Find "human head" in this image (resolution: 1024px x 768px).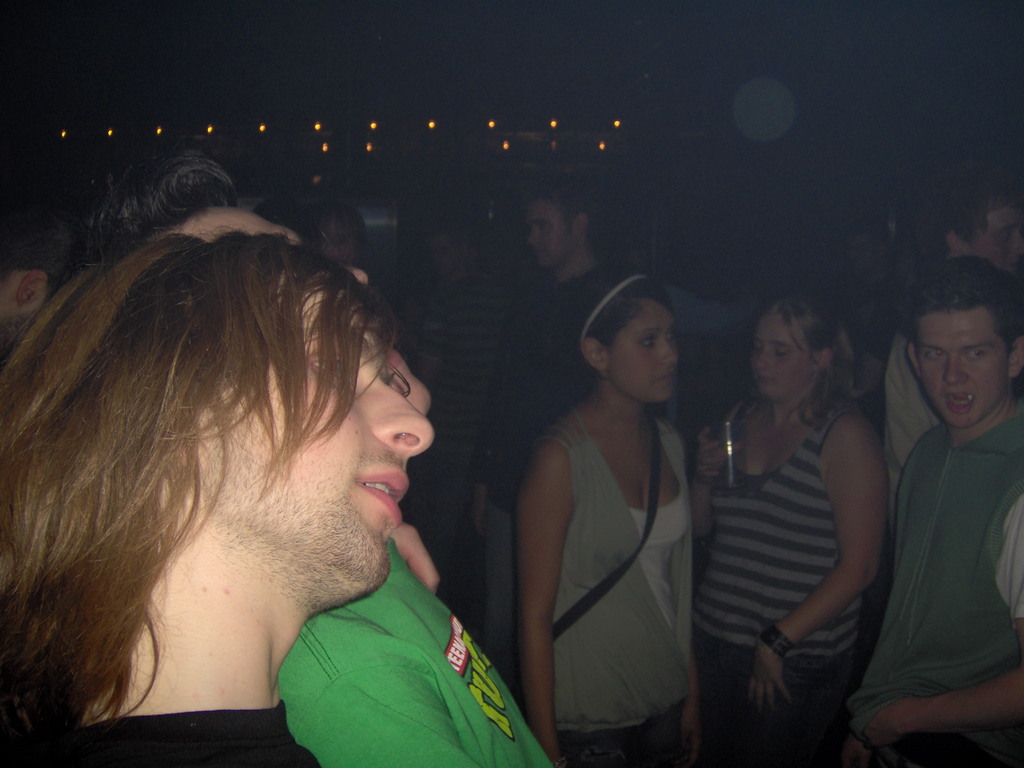
[518, 173, 595, 268].
